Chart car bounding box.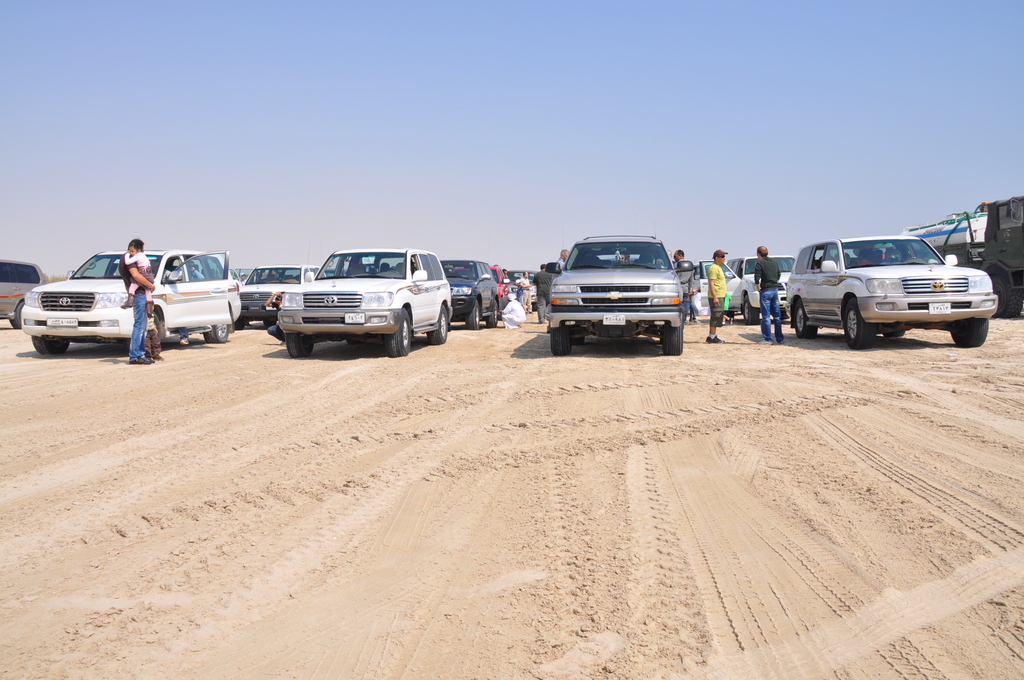
Charted: {"x1": 0, "y1": 263, "x2": 48, "y2": 331}.
